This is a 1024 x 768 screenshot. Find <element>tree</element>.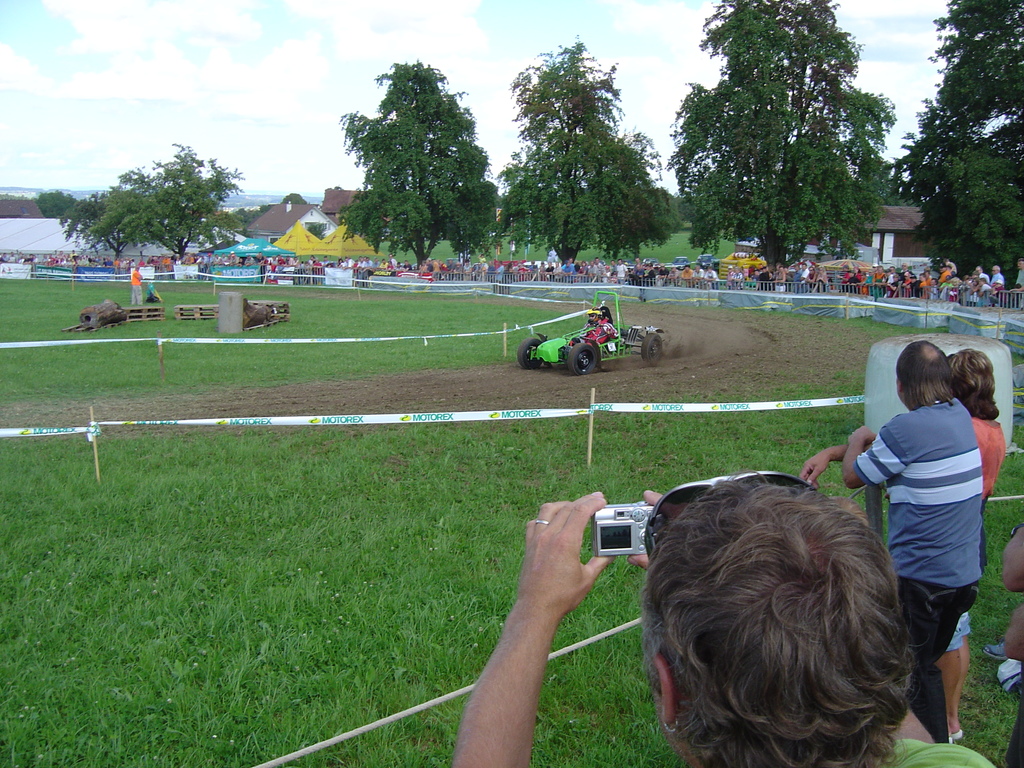
Bounding box: l=893, t=3, r=1023, b=295.
